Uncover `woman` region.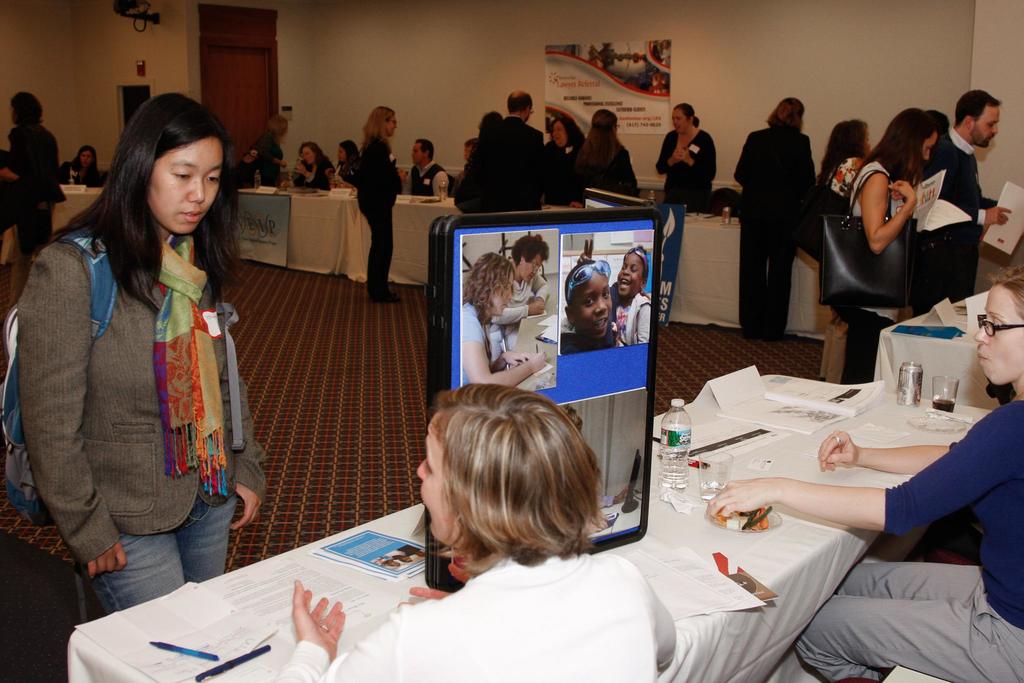
Uncovered: box=[838, 104, 941, 379].
